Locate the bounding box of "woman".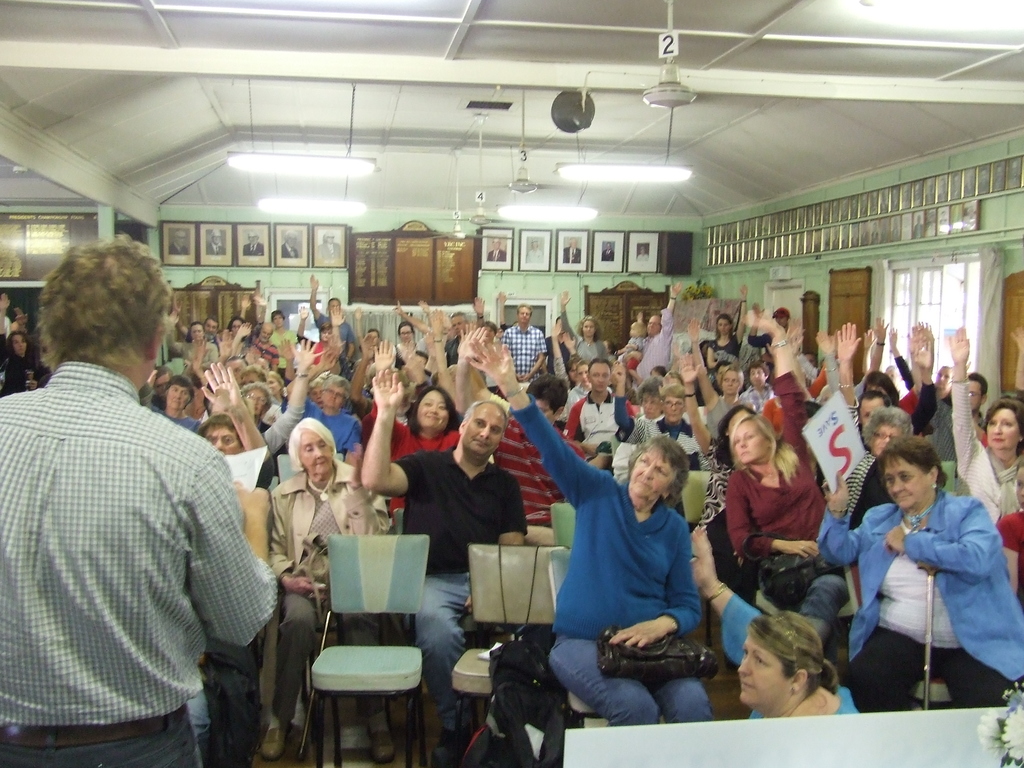
Bounding box: [left=475, top=316, right=503, bottom=404].
